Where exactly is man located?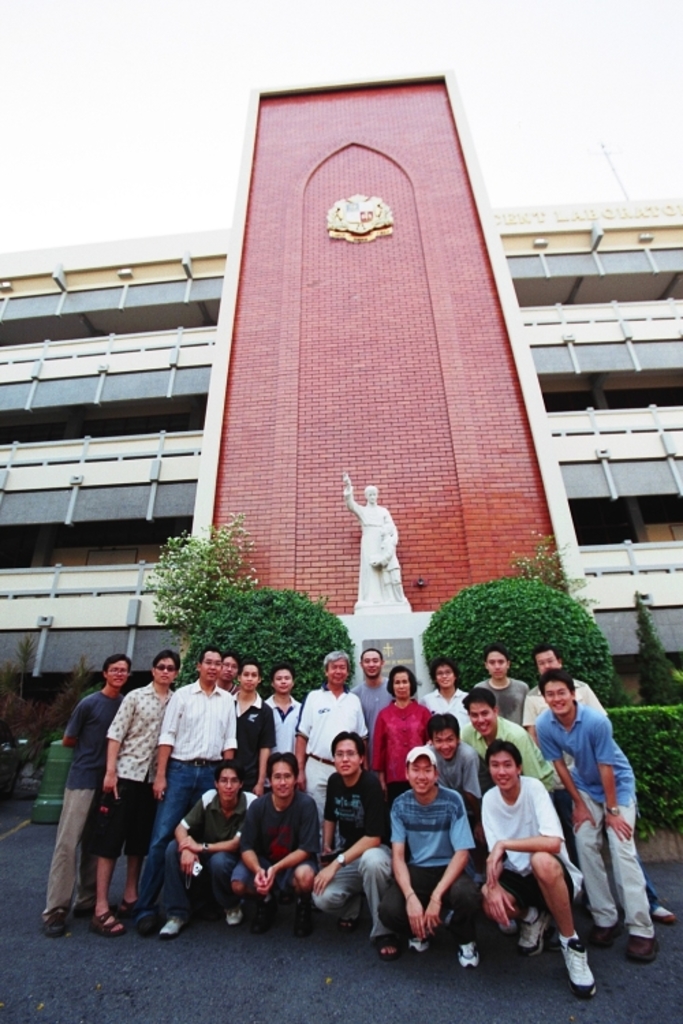
Its bounding box is {"x1": 471, "y1": 736, "x2": 600, "y2": 994}.
